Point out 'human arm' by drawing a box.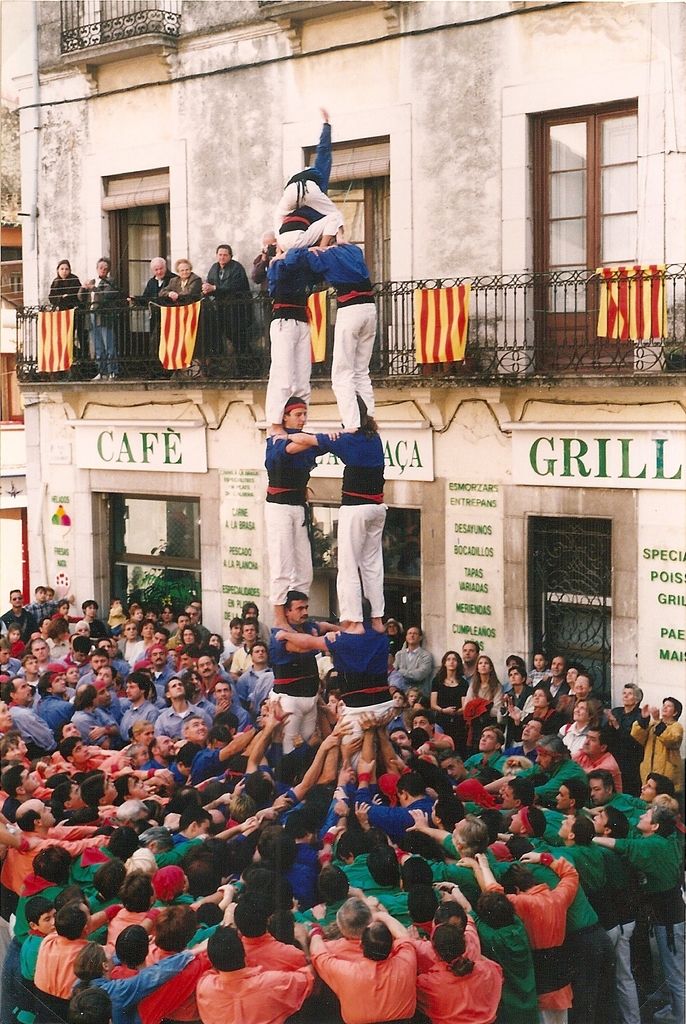
crop(269, 429, 347, 449).
